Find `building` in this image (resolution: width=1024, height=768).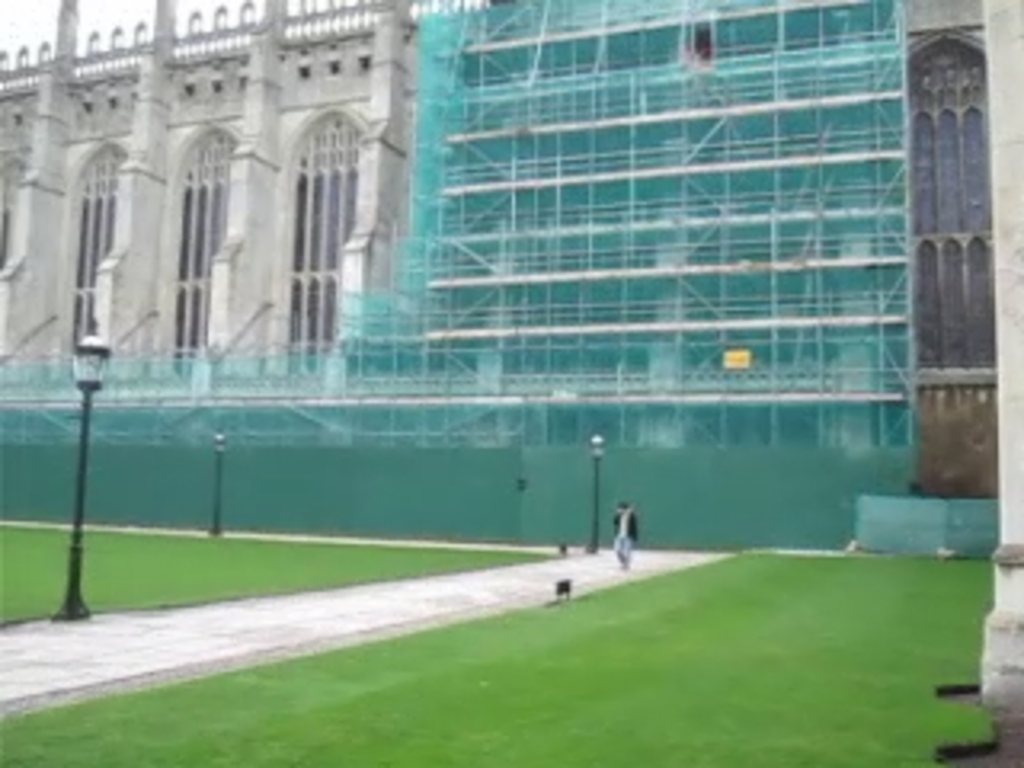
{"x1": 0, "y1": 0, "x2": 995, "y2": 547}.
